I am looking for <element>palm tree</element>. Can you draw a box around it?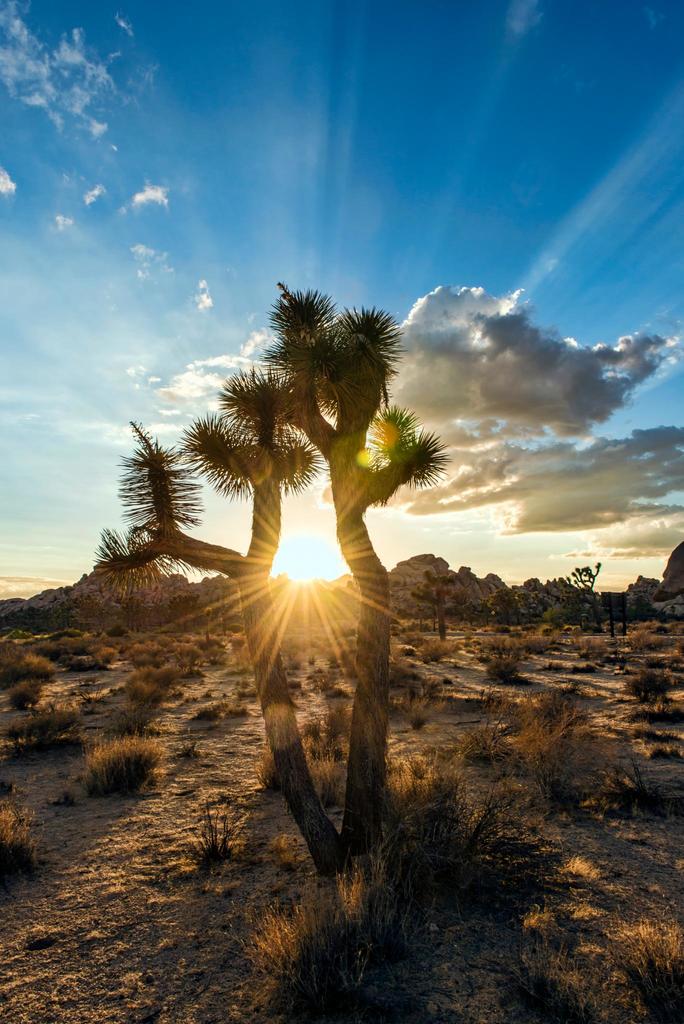
Sure, the bounding box is 124:317:439:884.
